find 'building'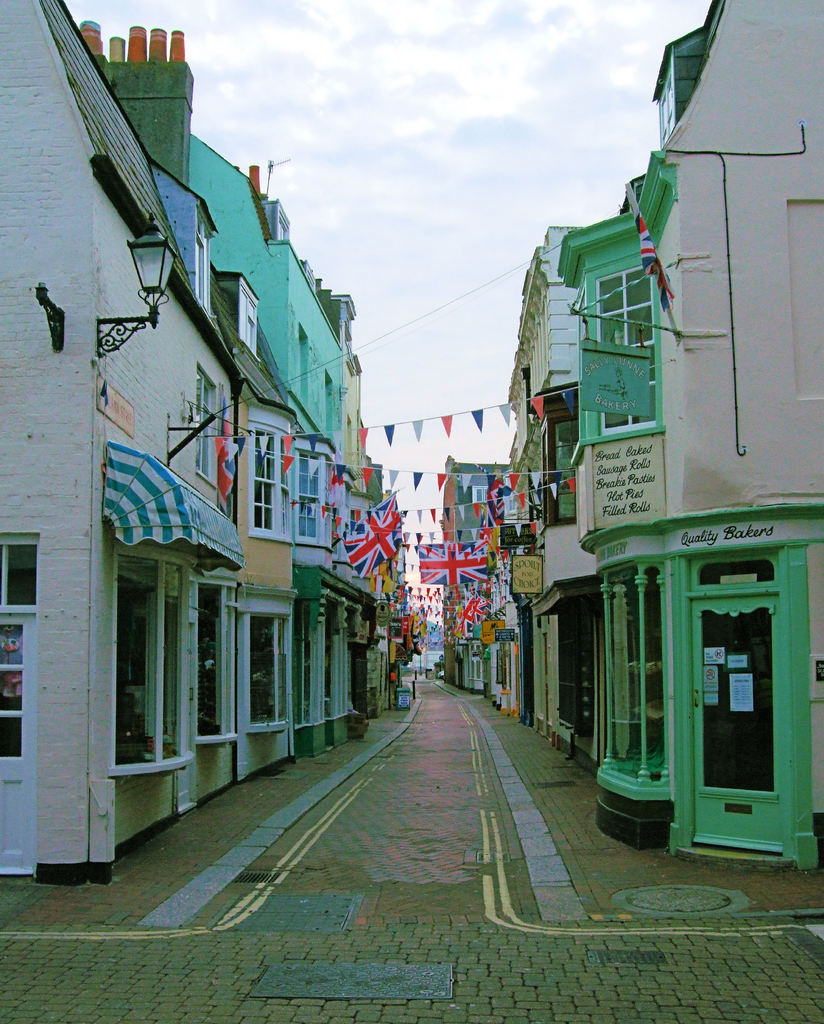
bbox=[0, 0, 292, 885]
